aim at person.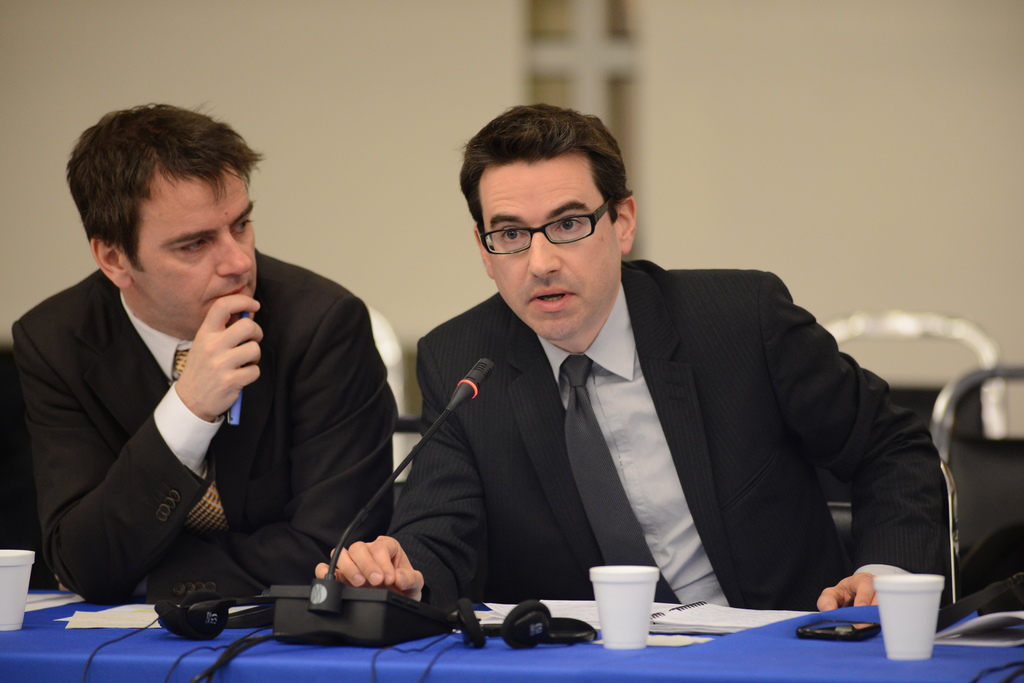
Aimed at bbox=(14, 101, 395, 604).
